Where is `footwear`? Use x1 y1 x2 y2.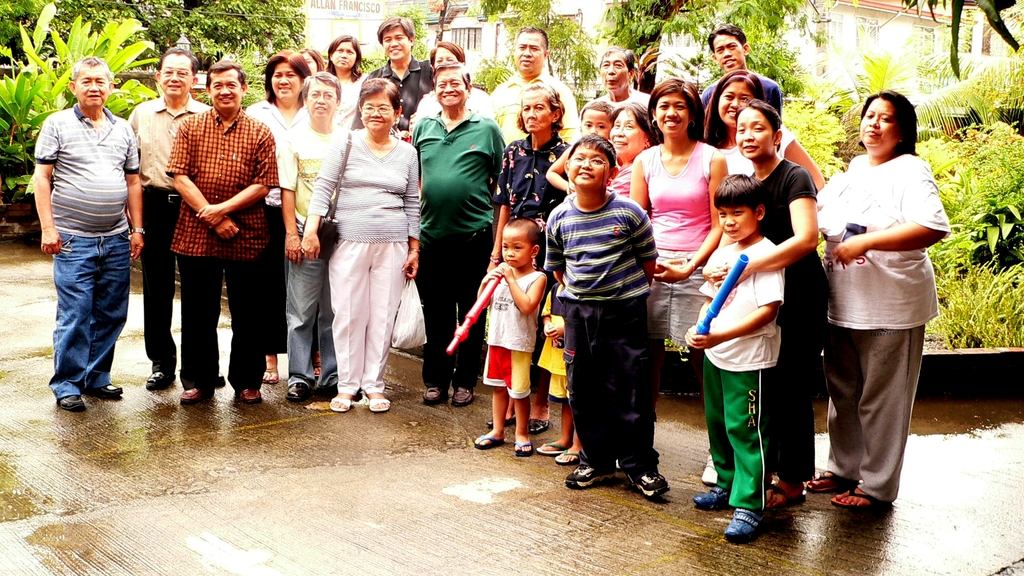
554 447 579 462.
